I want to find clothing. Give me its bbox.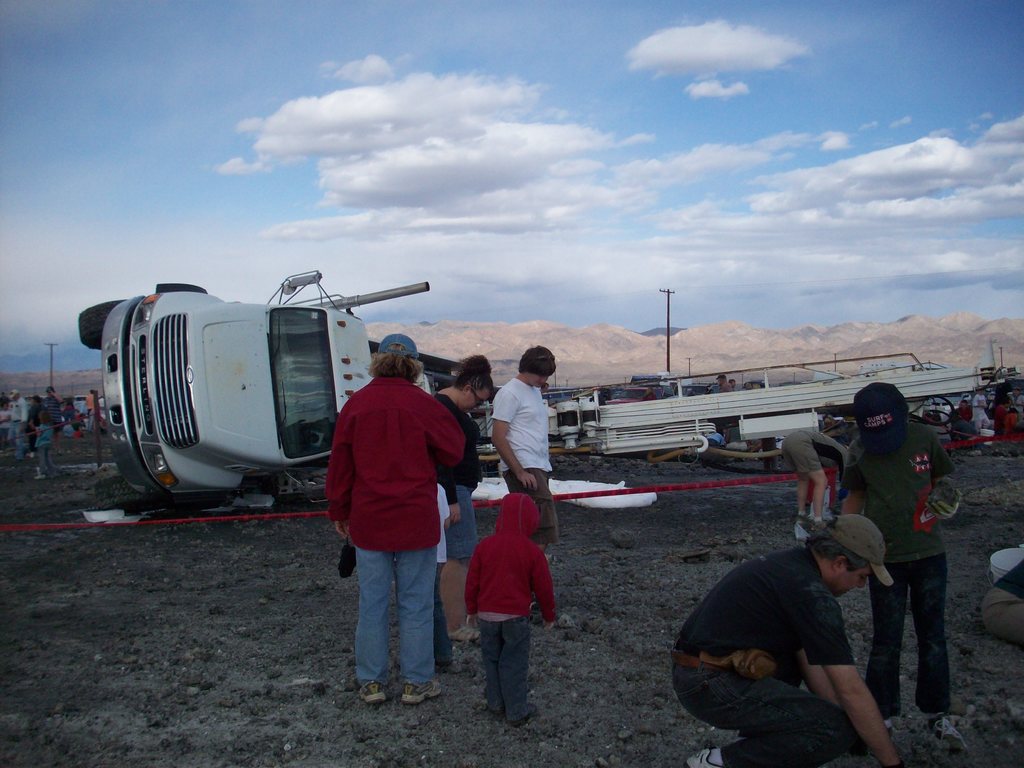
992, 405, 1002, 437.
